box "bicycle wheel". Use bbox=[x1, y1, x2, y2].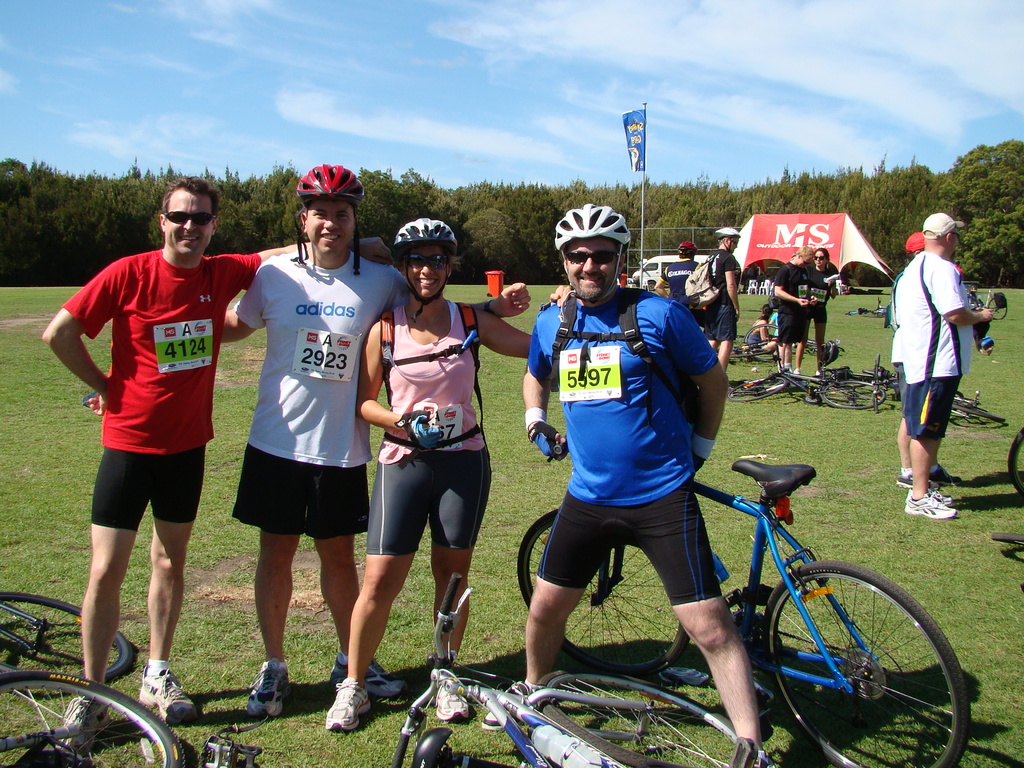
bbox=[0, 594, 132, 692].
